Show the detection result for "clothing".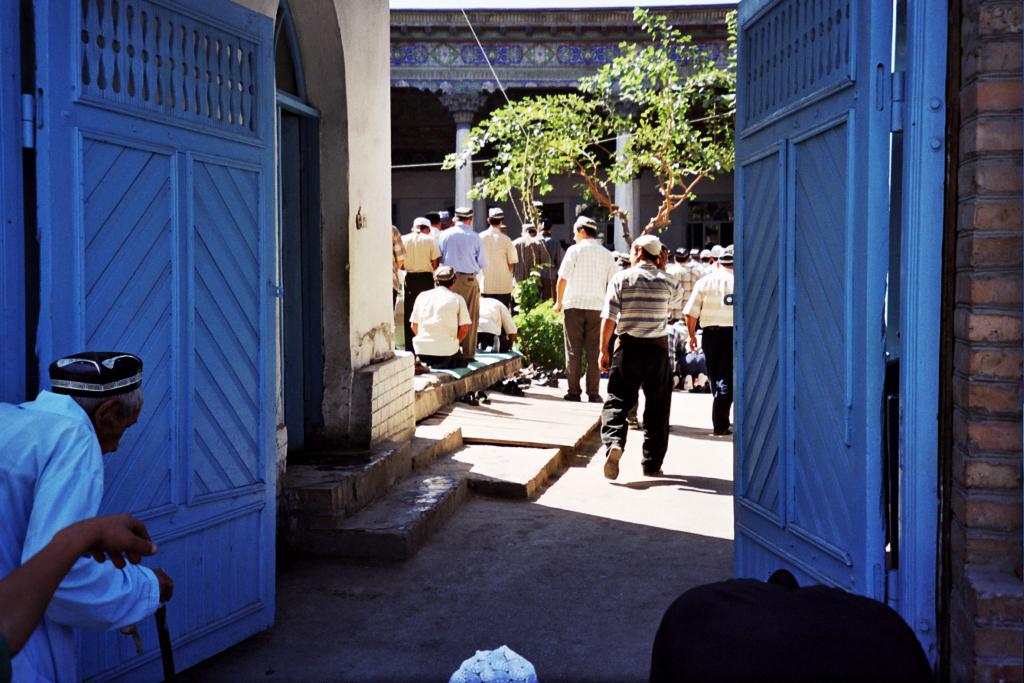
<bbox>603, 256, 683, 476</bbox>.
